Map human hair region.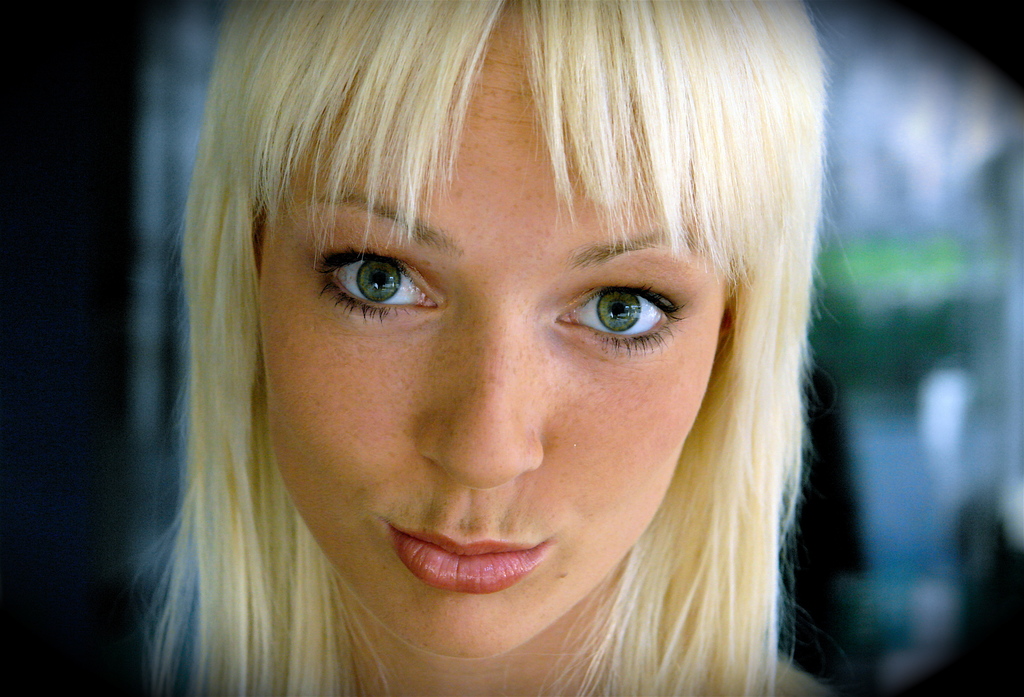
Mapped to bbox=[134, 0, 828, 696].
